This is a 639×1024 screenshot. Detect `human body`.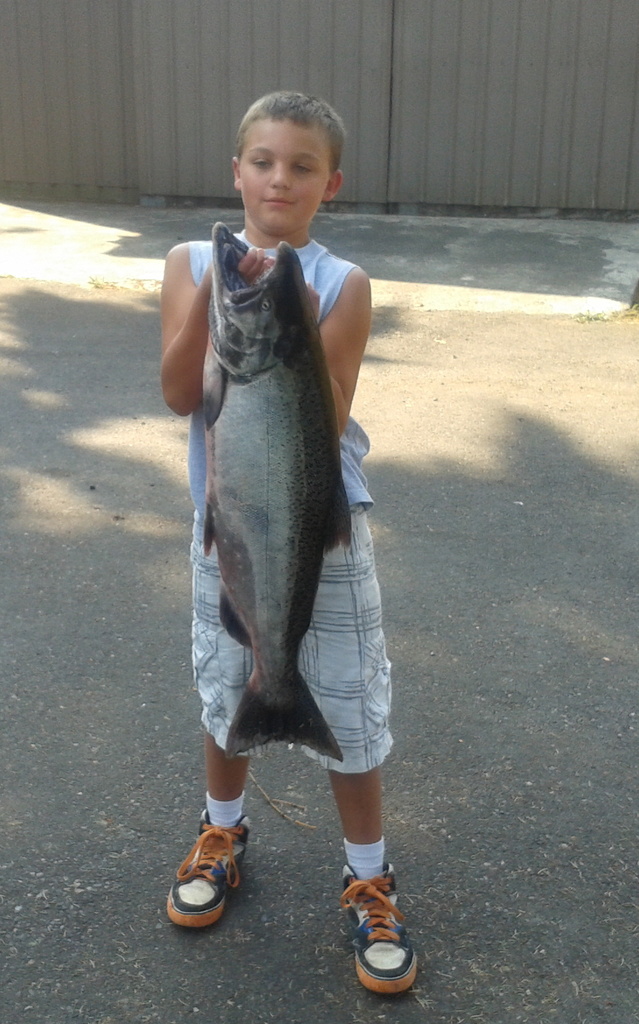
locate(139, 90, 387, 921).
